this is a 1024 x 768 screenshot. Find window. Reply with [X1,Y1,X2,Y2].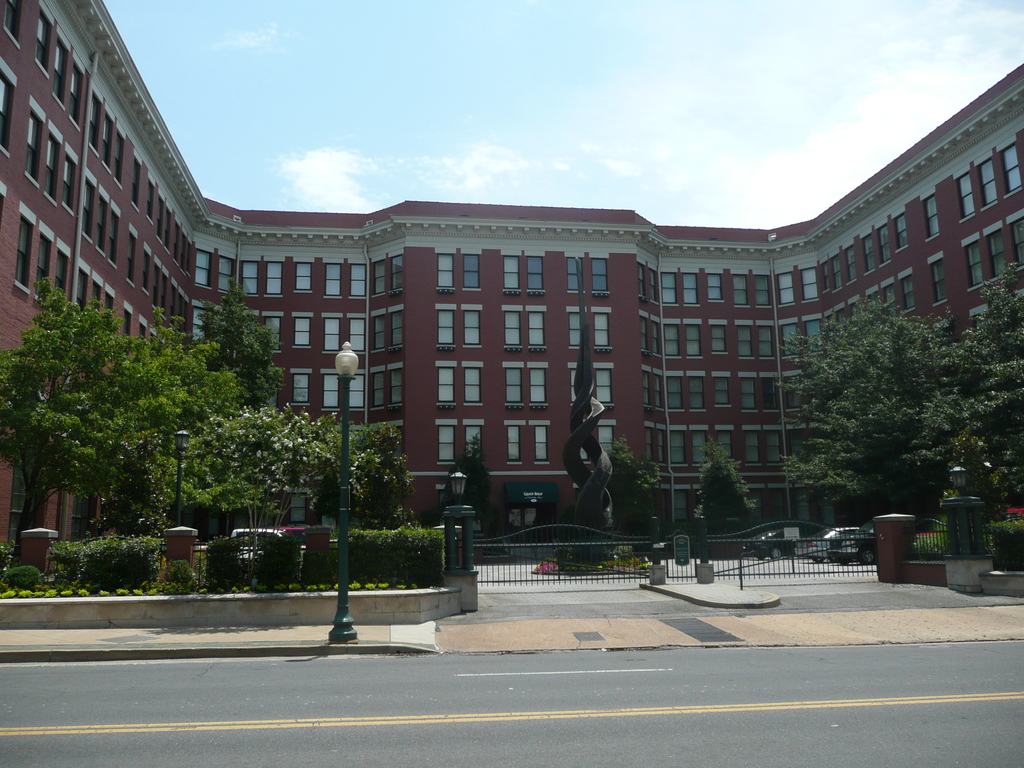
[527,307,543,347].
